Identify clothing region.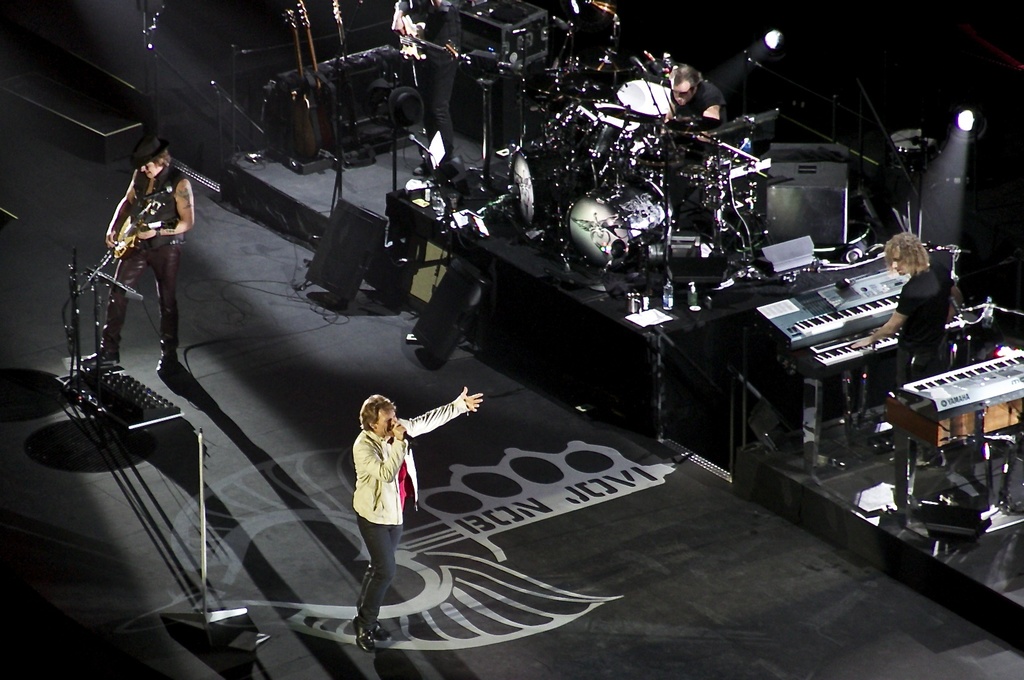
Region: l=394, t=0, r=456, b=161.
